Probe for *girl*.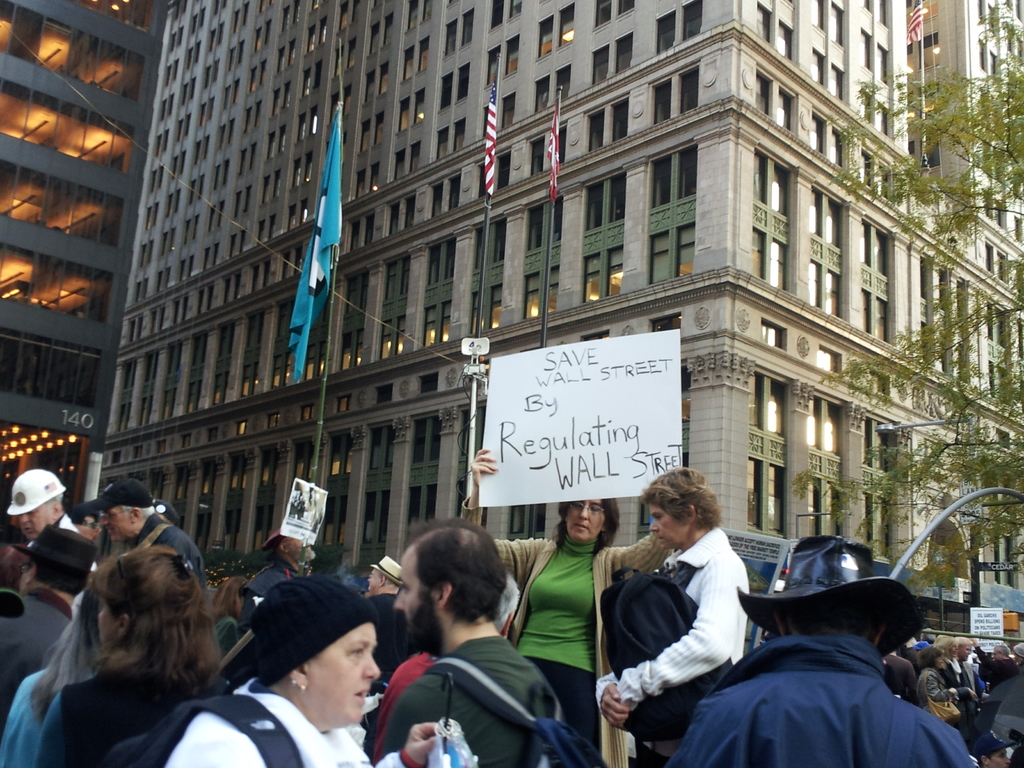
Probe result: 37/547/221/767.
